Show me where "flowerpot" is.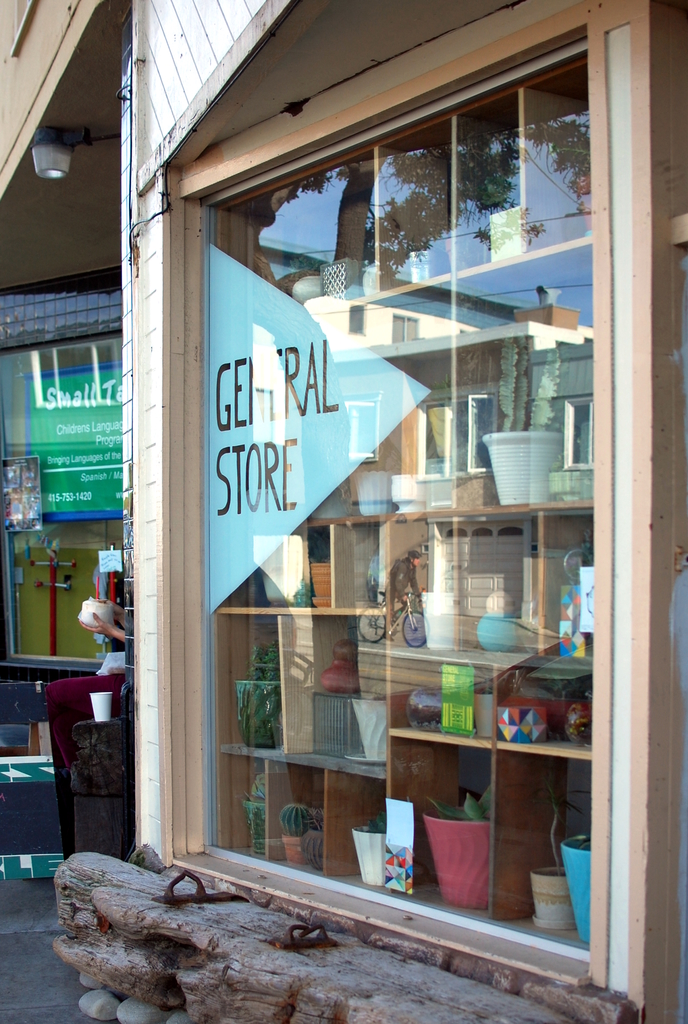
"flowerpot" is at box=[277, 829, 305, 868].
